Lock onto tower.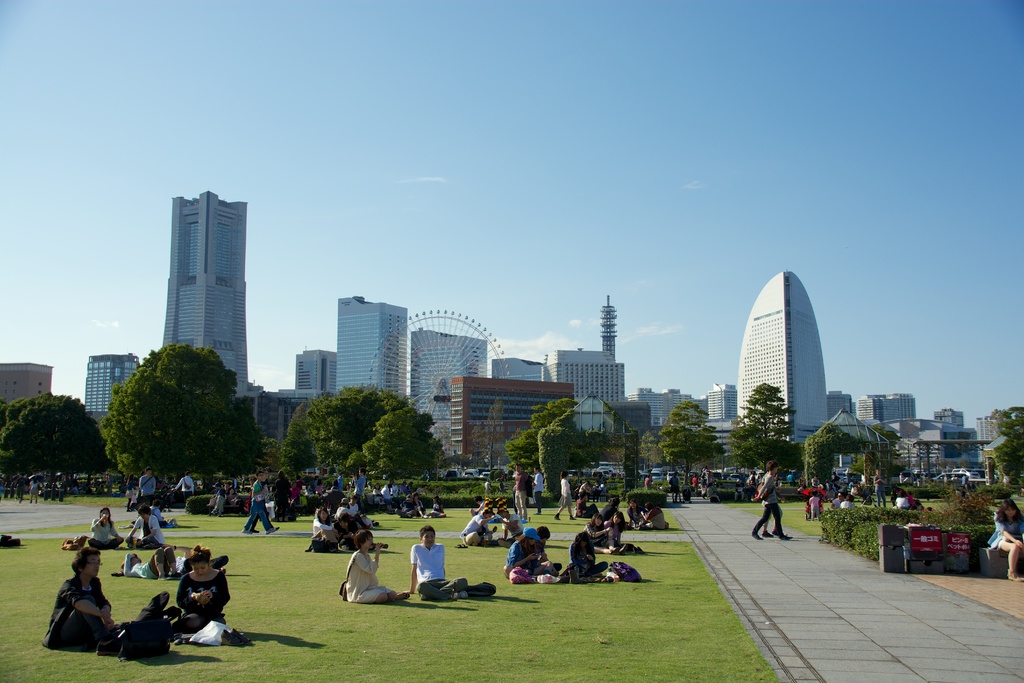
Locked: bbox=(735, 270, 829, 455).
